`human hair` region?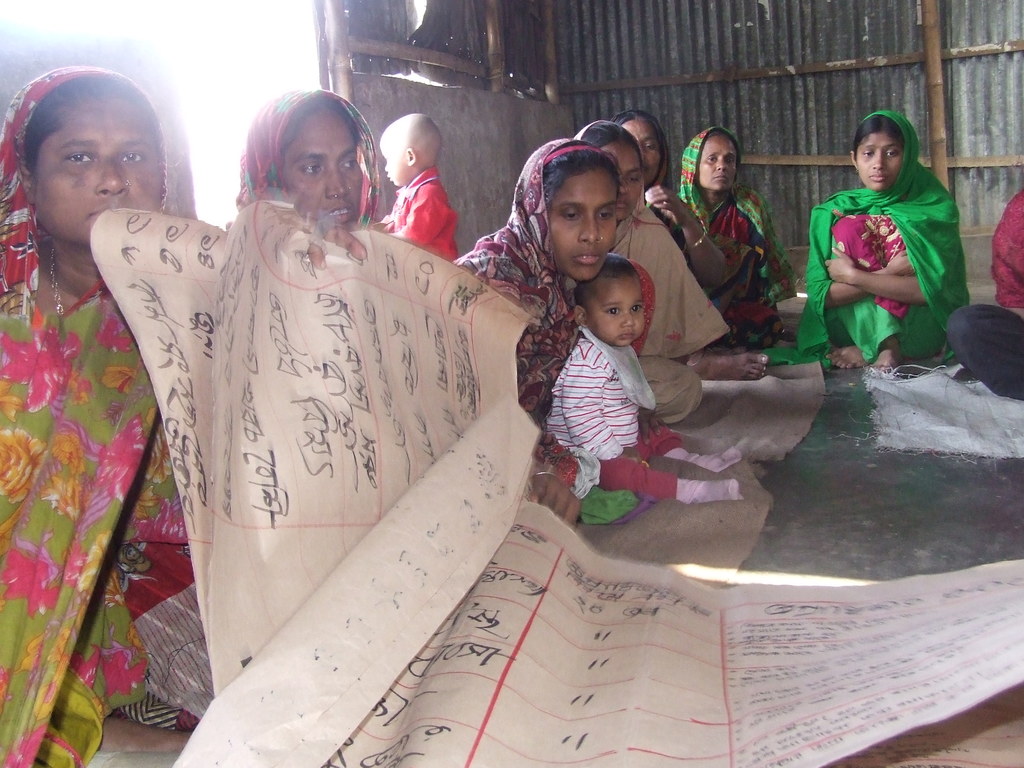
left=278, top=94, right=362, bottom=149
